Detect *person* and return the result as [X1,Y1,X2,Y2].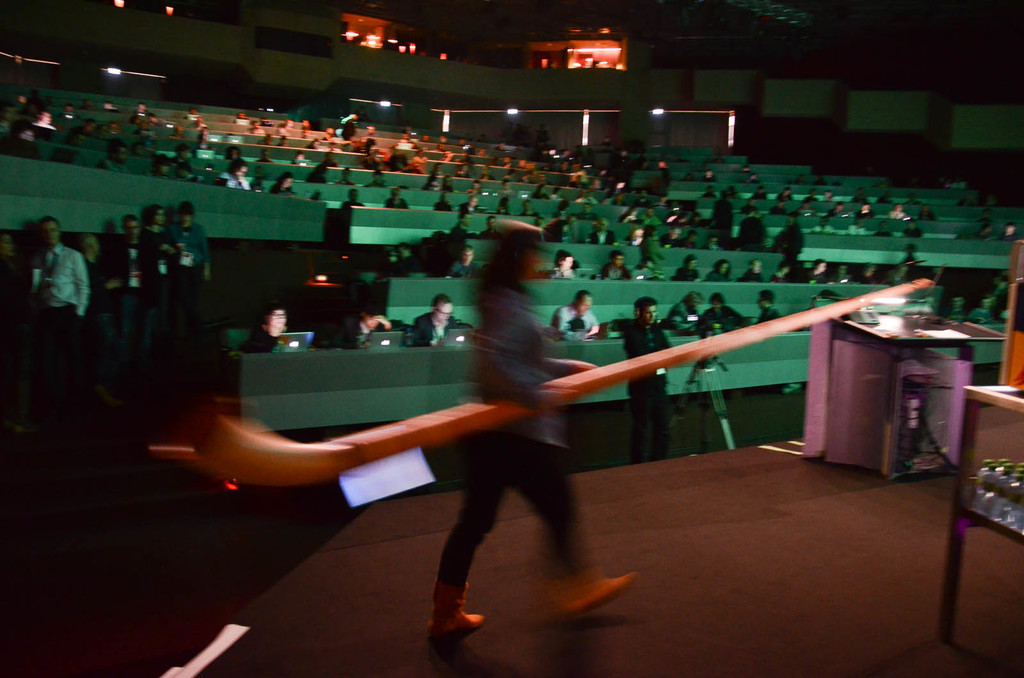
[712,189,732,240].
